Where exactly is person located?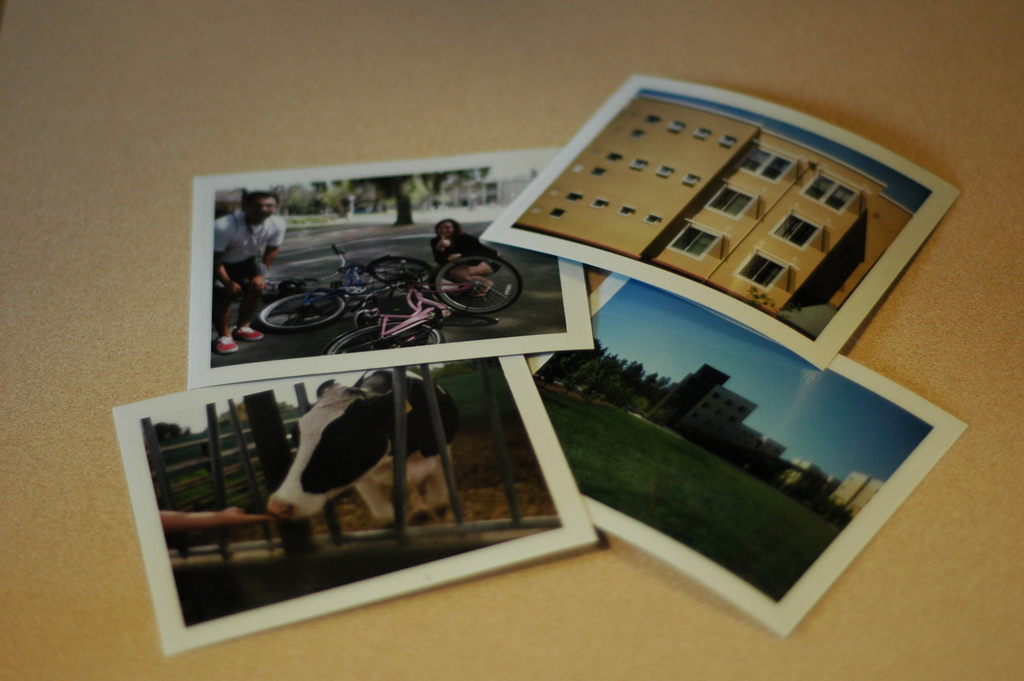
Its bounding box is {"x1": 424, "y1": 216, "x2": 502, "y2": 297}.
